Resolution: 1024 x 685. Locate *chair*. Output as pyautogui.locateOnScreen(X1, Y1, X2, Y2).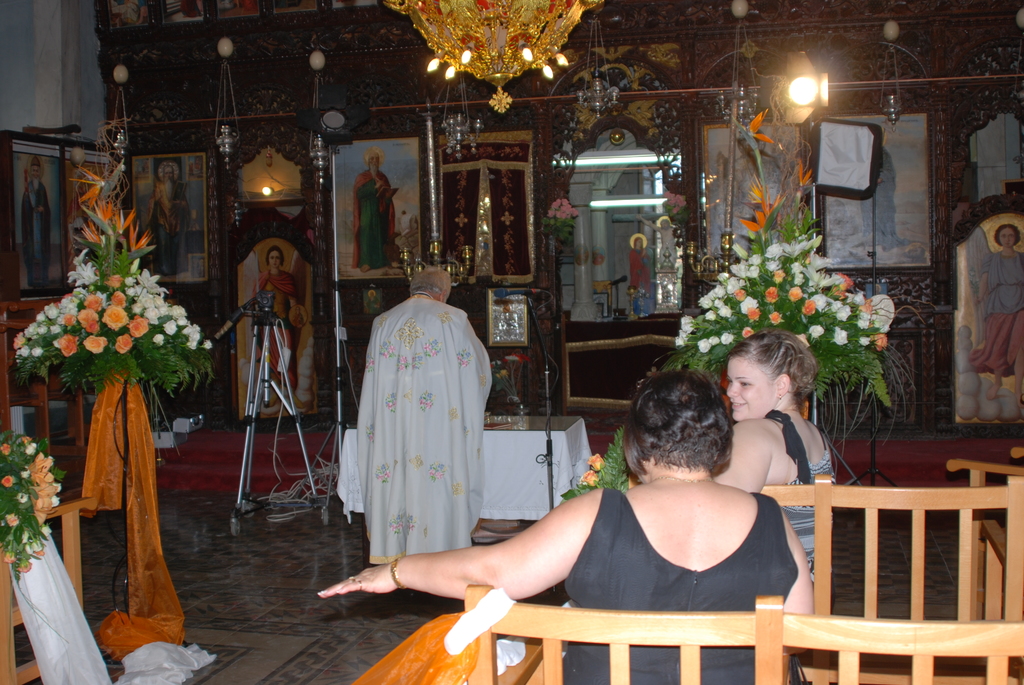
pyautogui.locateOnScreen(942, 449, 1023, 608).
